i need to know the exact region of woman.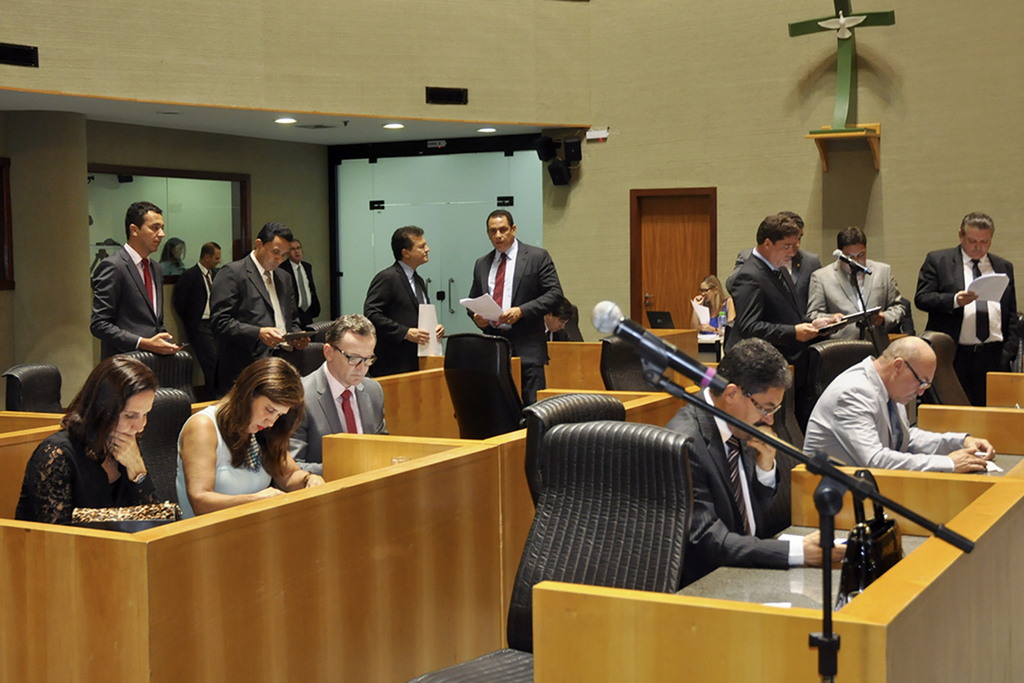
Region: bbox=(155, 236, 189, 277).
